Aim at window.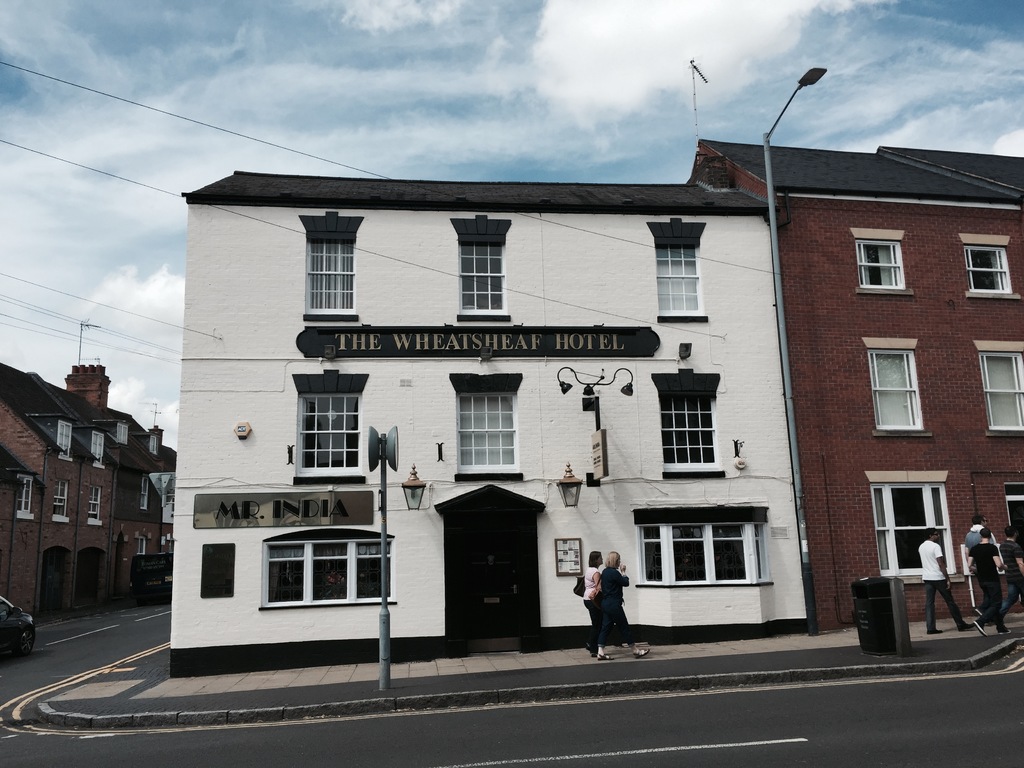
Aimed at bbox=(860, 472, 961, 580).
